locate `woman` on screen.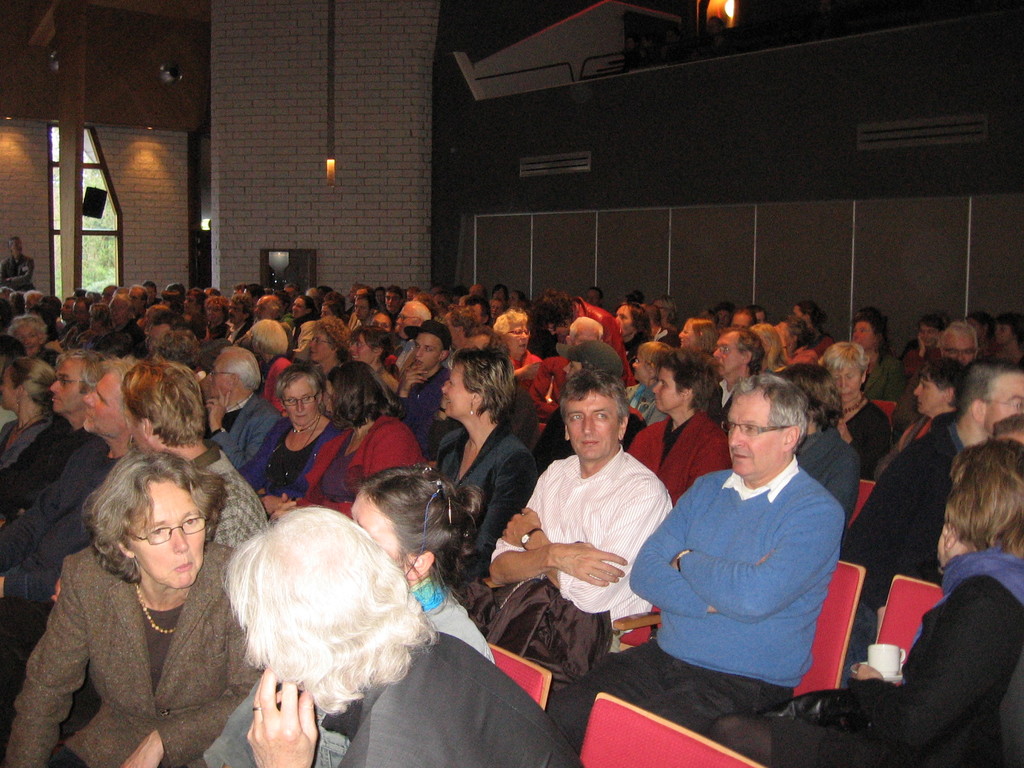
On screen at 435,347,545,561.
